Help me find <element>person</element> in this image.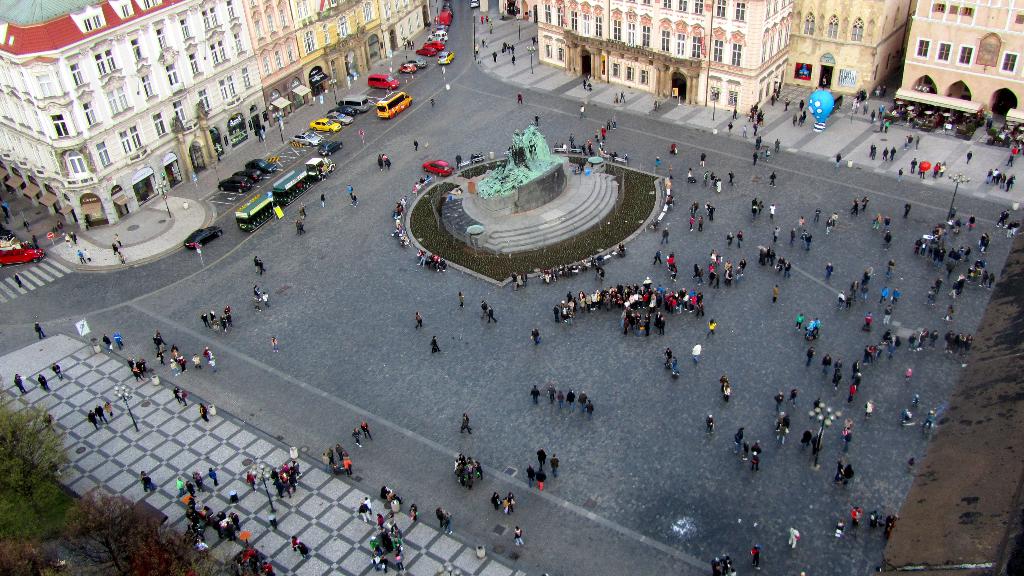
Found it: crop(18, 377, 24, 396).
